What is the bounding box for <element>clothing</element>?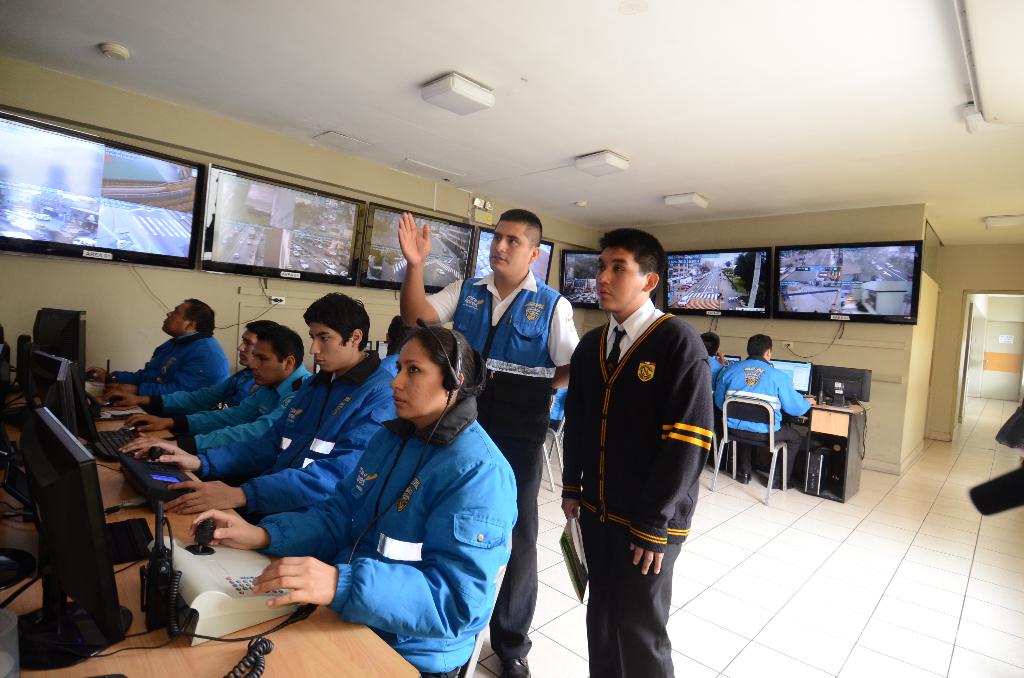
{"left": 381, "top": 353, "right": 398, "bottom": 380}.
